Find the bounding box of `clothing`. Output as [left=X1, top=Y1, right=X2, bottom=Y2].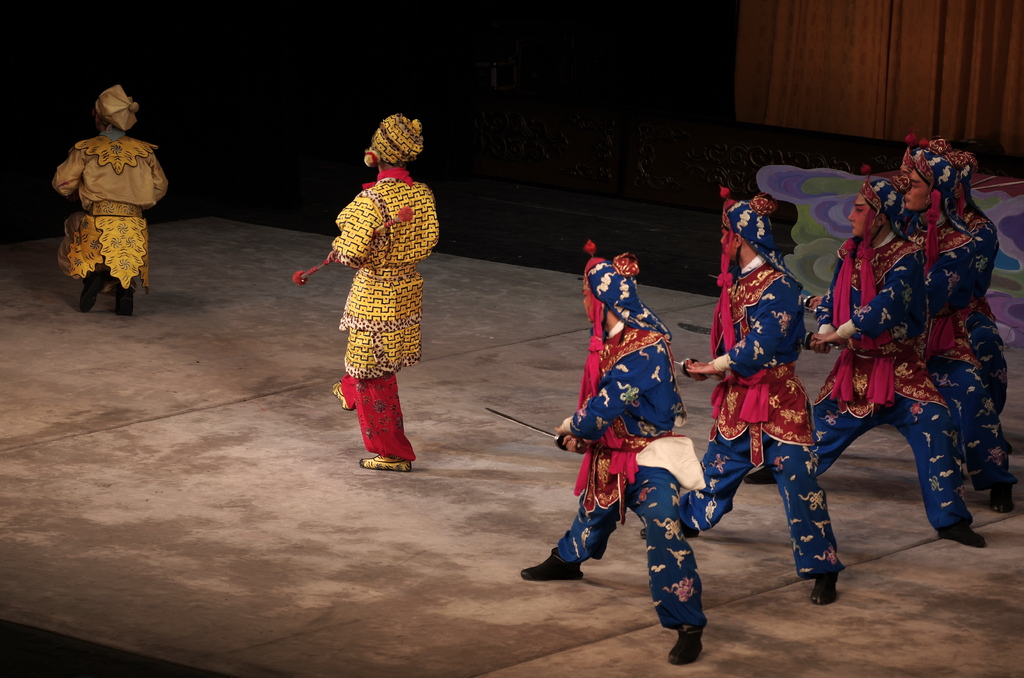
[left=538, top=312, right=710, bottom=637].
